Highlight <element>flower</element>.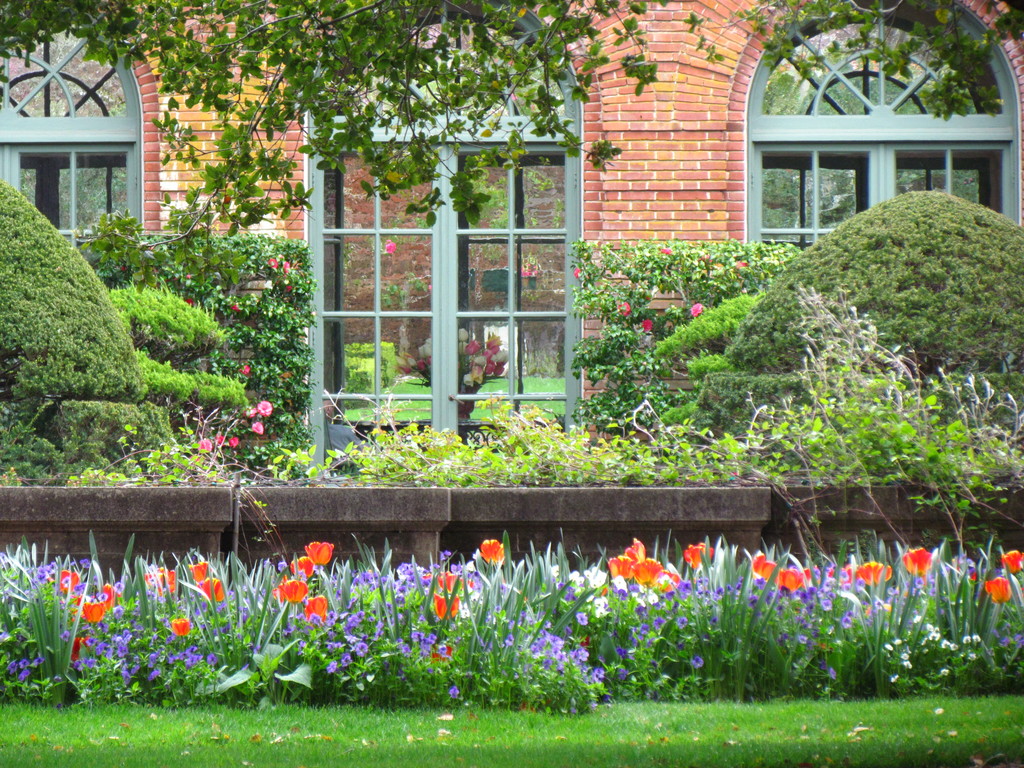
Highlighted region: [643, 320, 652, 331].
